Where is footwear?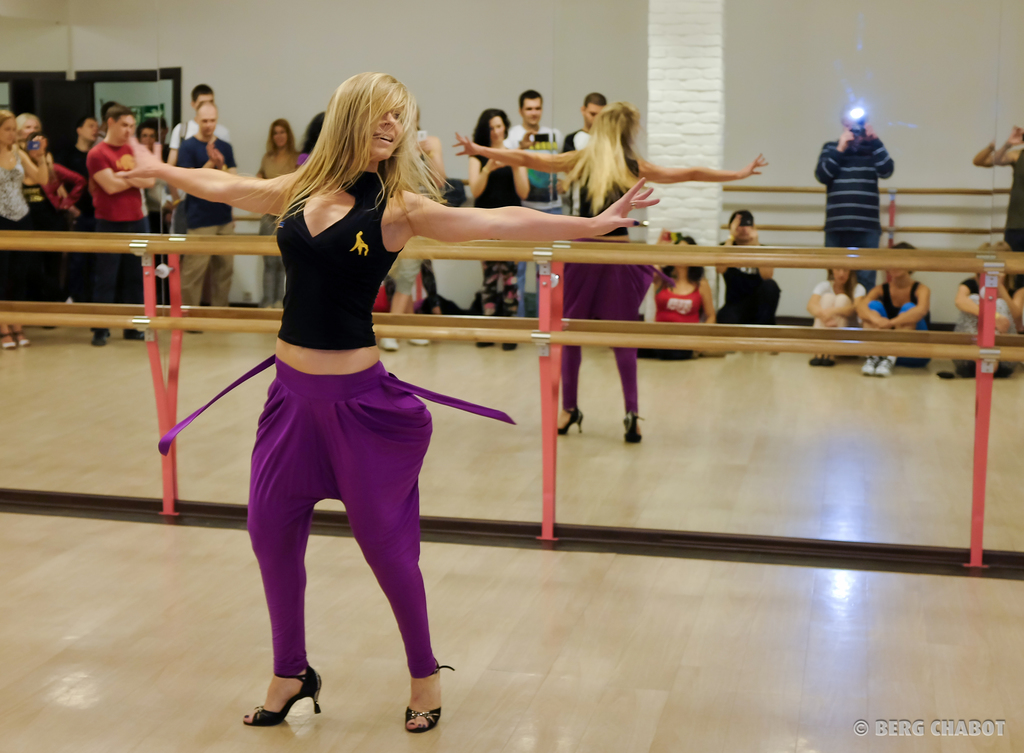
select_region(244, 659, 319, 734).
